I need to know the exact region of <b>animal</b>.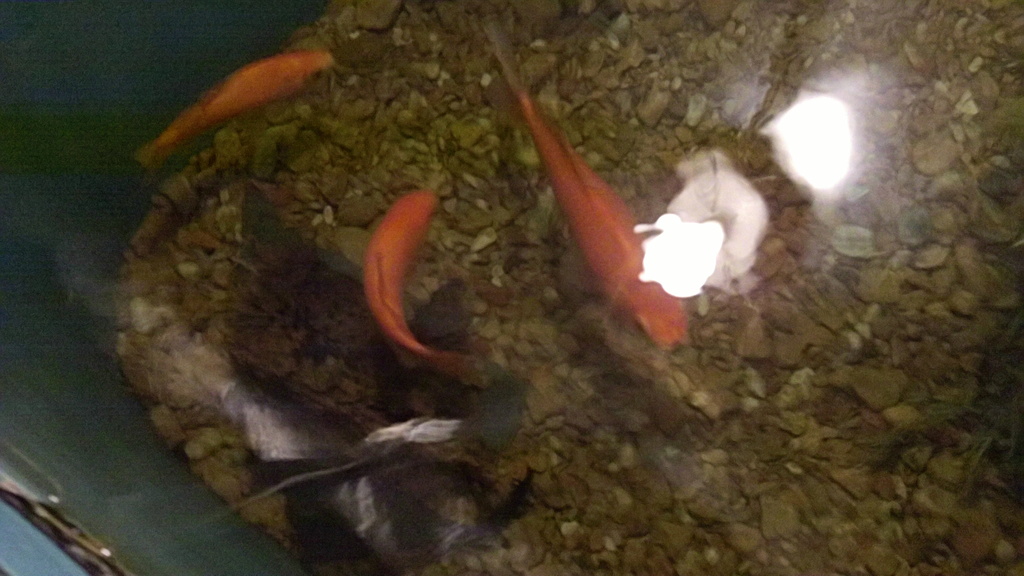
Region: left=120, top=48, right=342, bottom=163.
